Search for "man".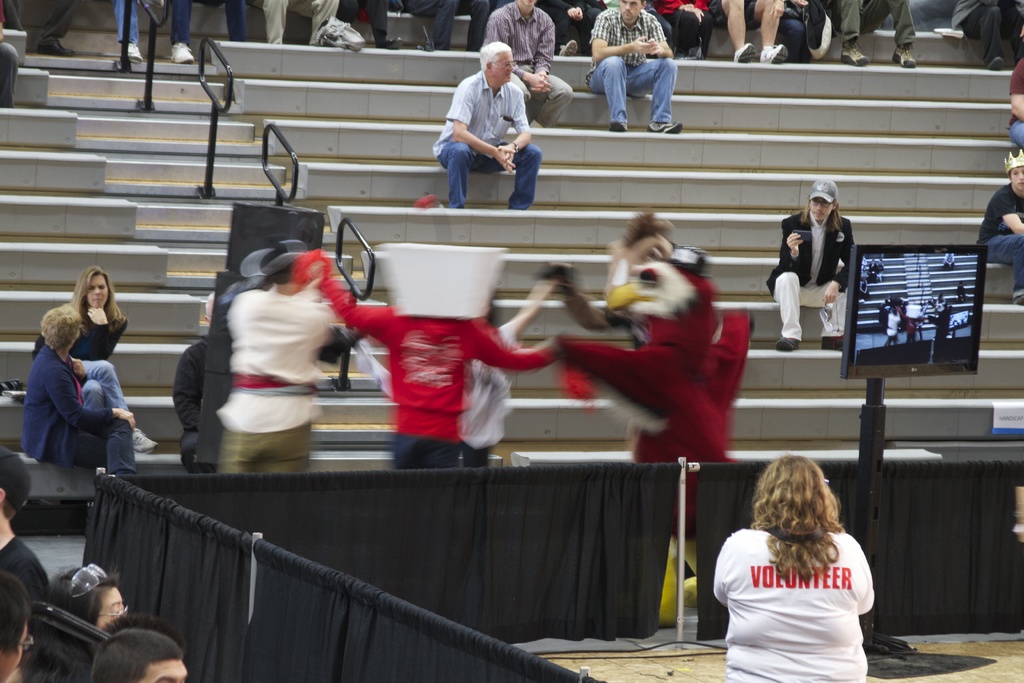
Found at l=762, t=173, r=849, b=352.
